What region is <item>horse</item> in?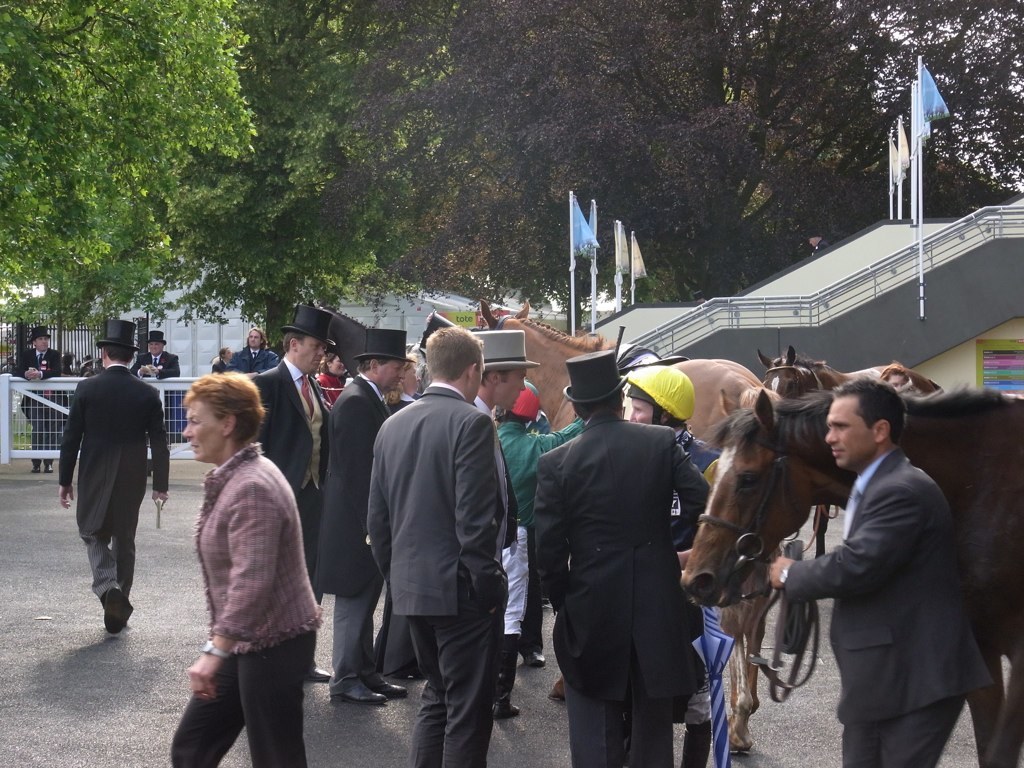
757,343,948,567.
